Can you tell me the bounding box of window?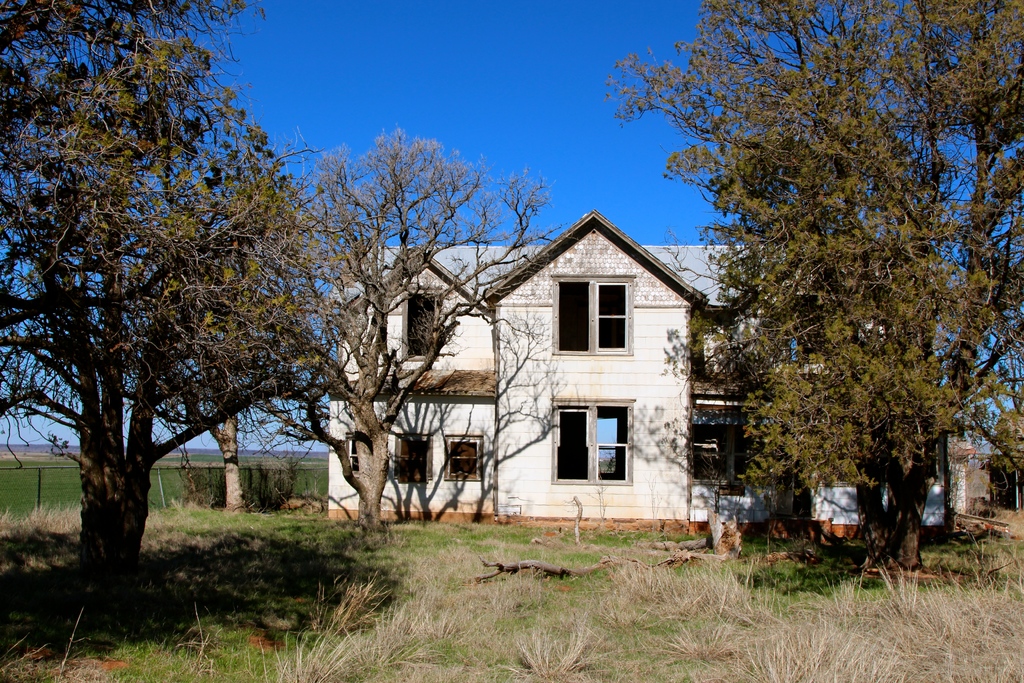
pyautogui.locateOnScreen(399, 278, 440, 363).
